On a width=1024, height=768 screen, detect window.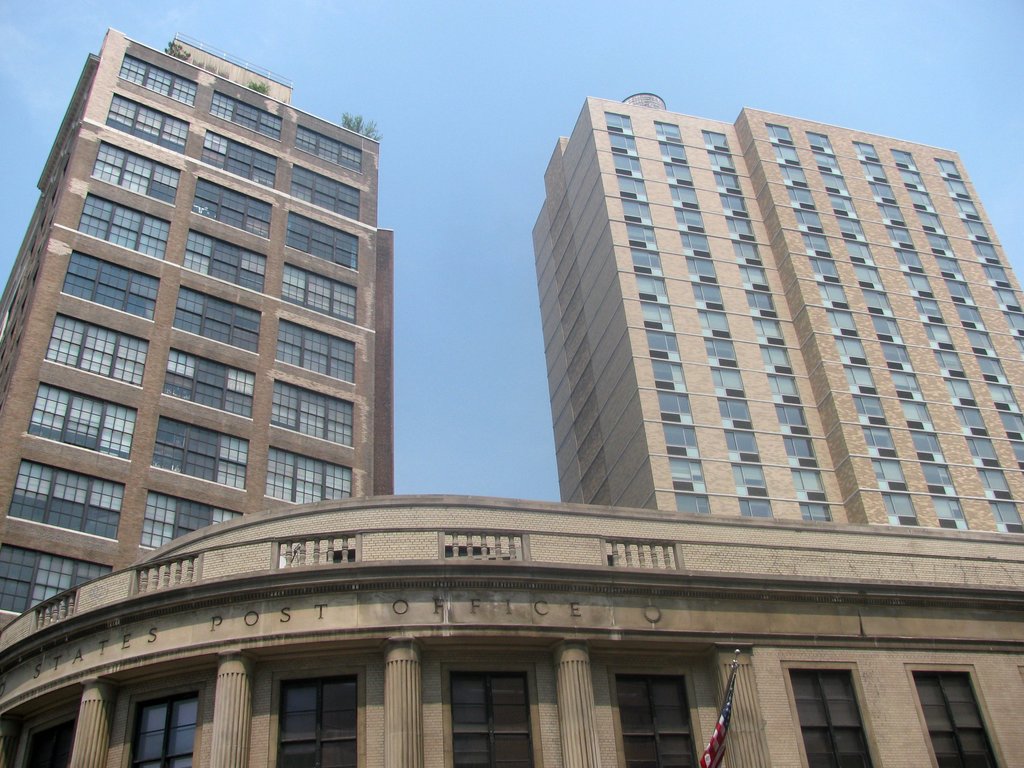
Rect(876, 201, 902, 228).
